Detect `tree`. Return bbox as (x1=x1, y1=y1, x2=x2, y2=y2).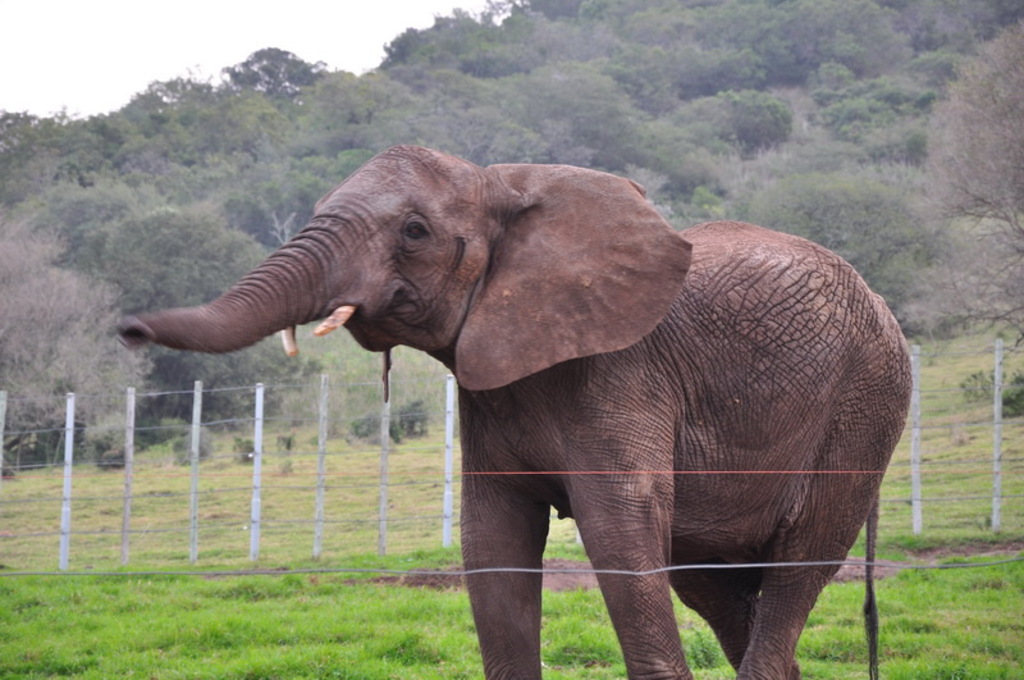
(x1=110, y1=216, x2=319, y2=426).
